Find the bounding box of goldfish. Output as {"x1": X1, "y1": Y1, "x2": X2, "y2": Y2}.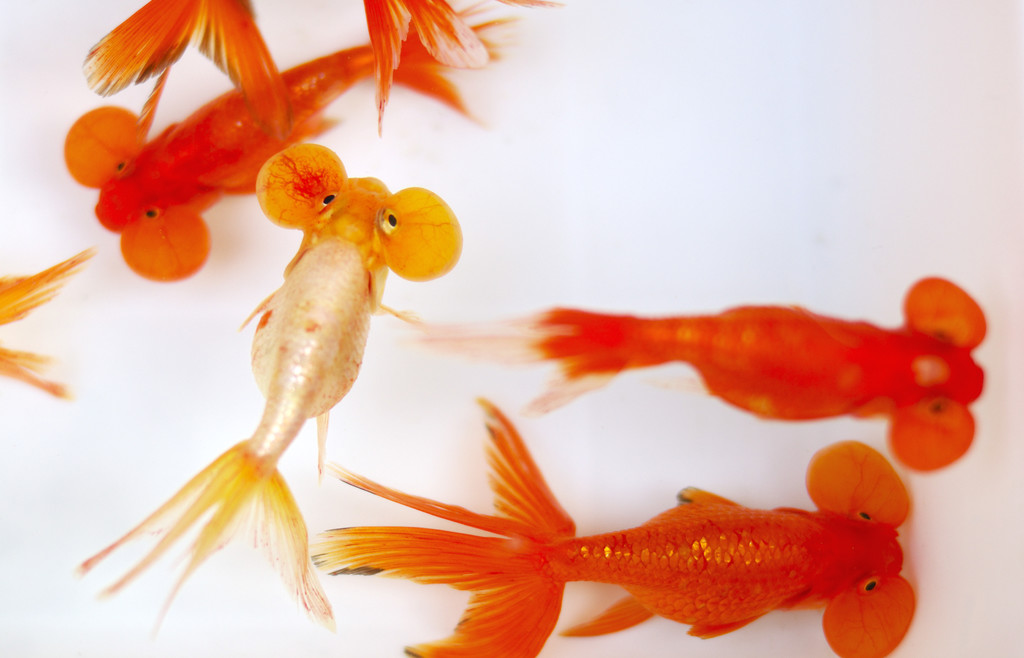
{"x1": 65, "y1": 2, "x2": 520, "y2": 282}.
